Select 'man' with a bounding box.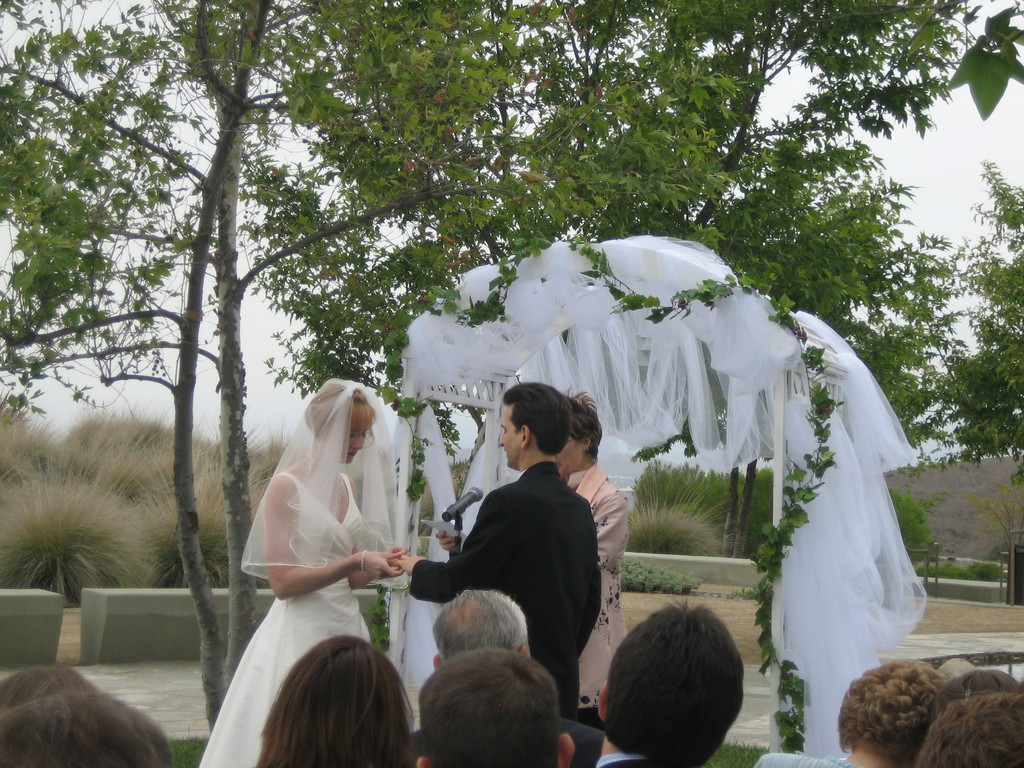
<bbox>422, 646, 586, 767</bbox>.
